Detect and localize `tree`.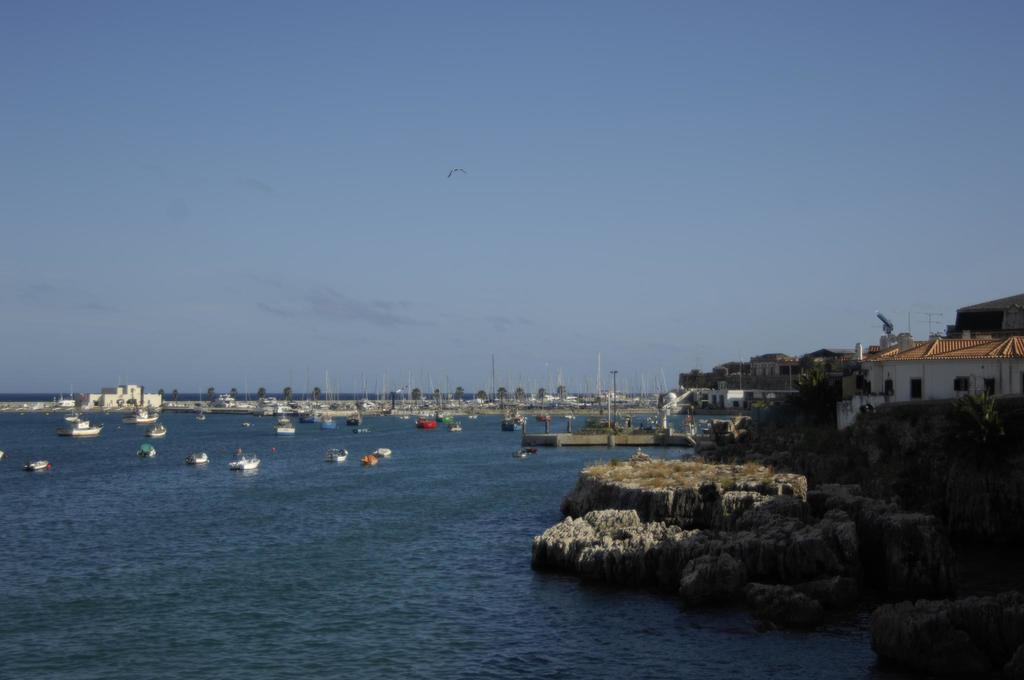
Localized at left=497, top=384, right=512, bottom=409.
